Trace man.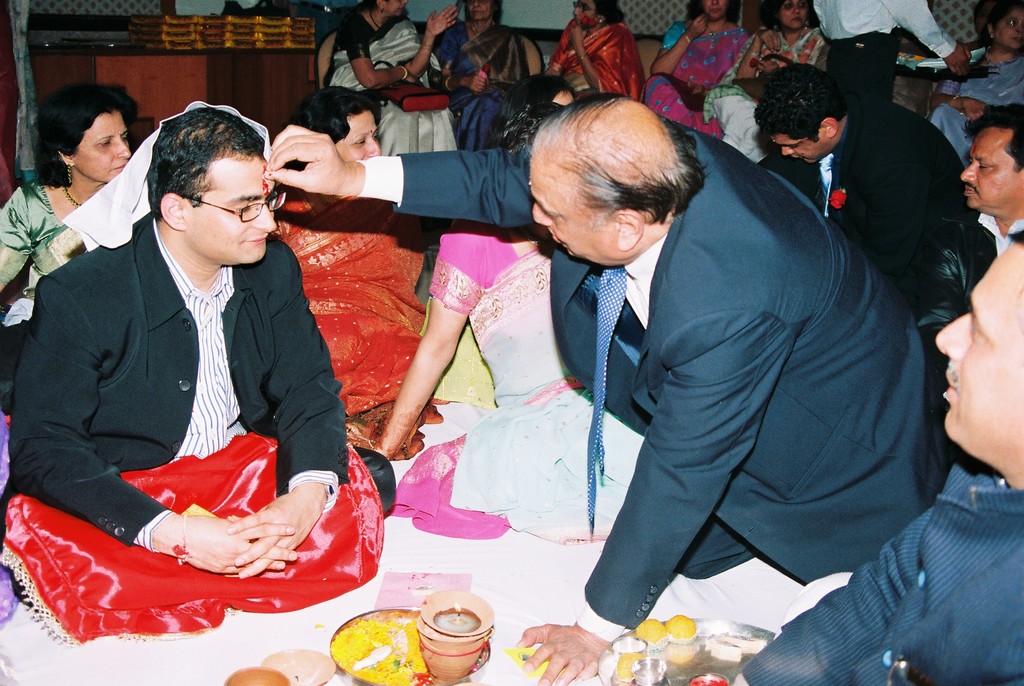
Traced to x1=808, y1=0, x2=966, y2=106.
